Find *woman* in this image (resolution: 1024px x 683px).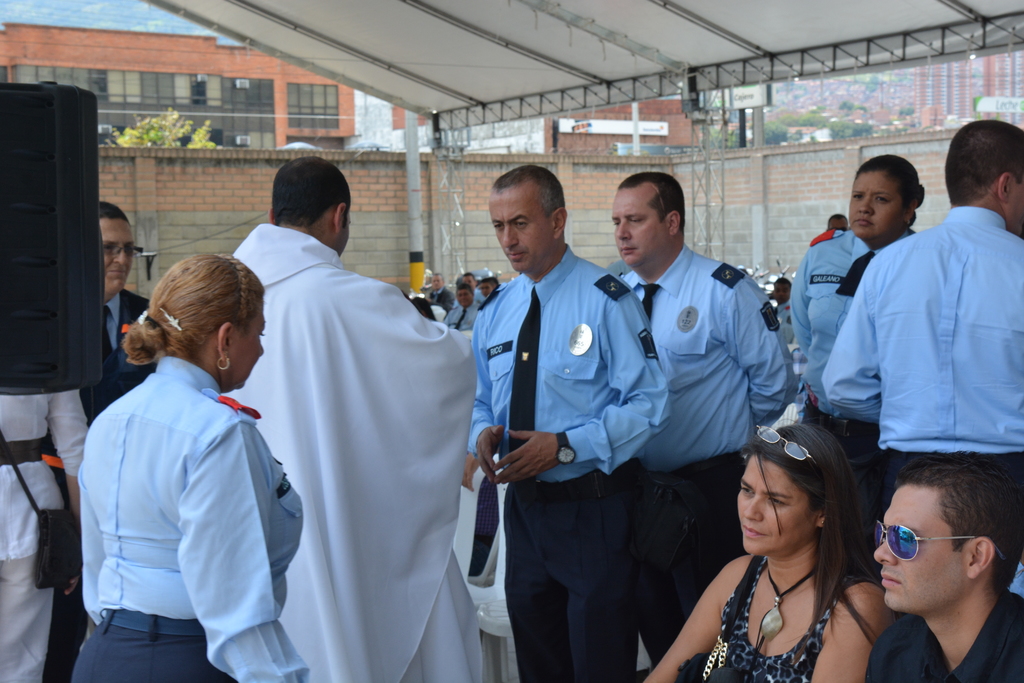
676 409 912 682.
